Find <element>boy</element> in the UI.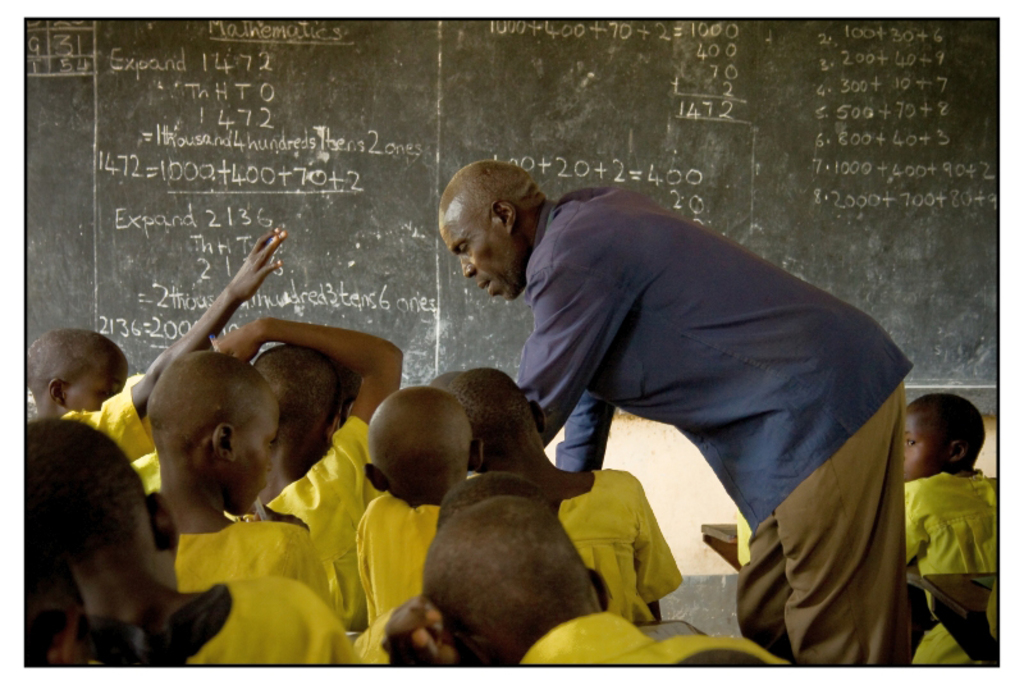
UI element at <region>357, 469, 554, 663</region>.
